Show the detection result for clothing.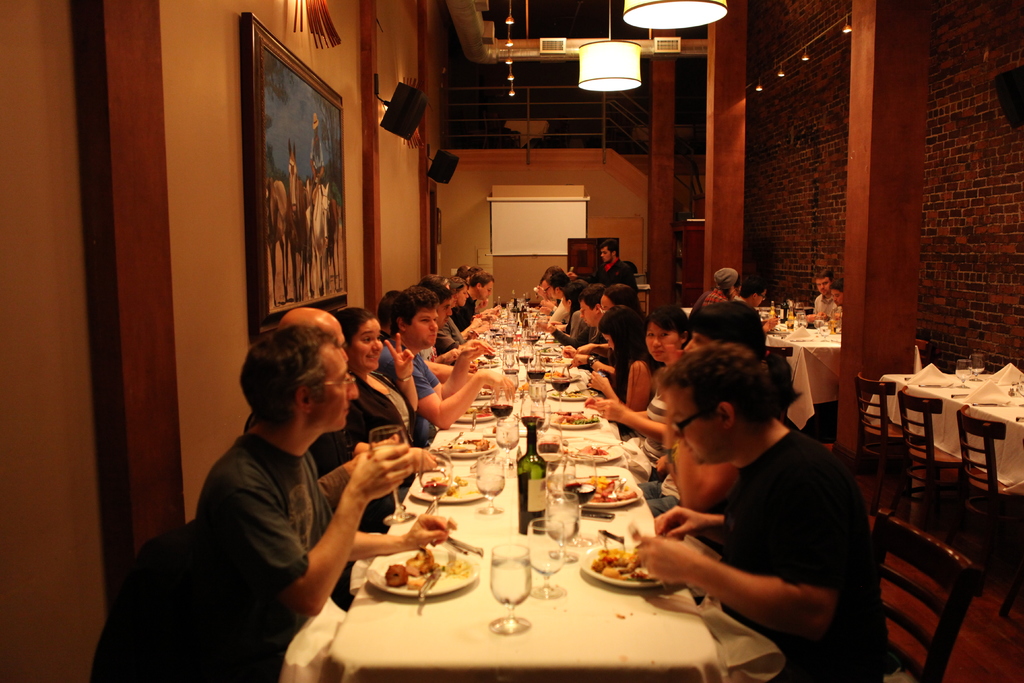
left=559, top=306, right=578, bottom=338.
